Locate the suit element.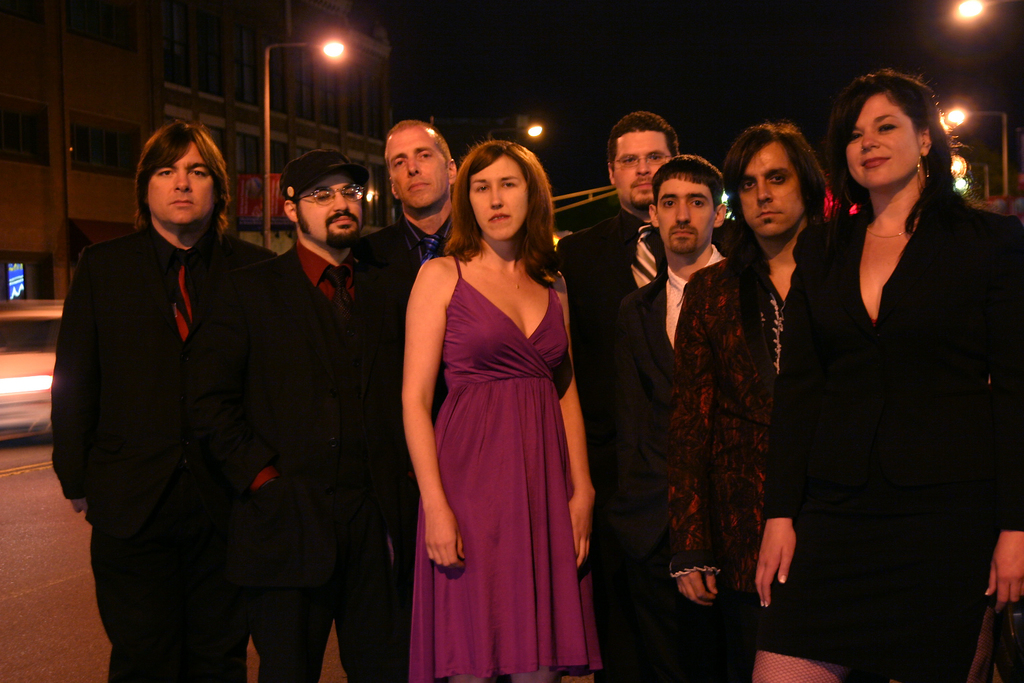
Element bbox: [left=247, top=237, right=411, bottom=682].
